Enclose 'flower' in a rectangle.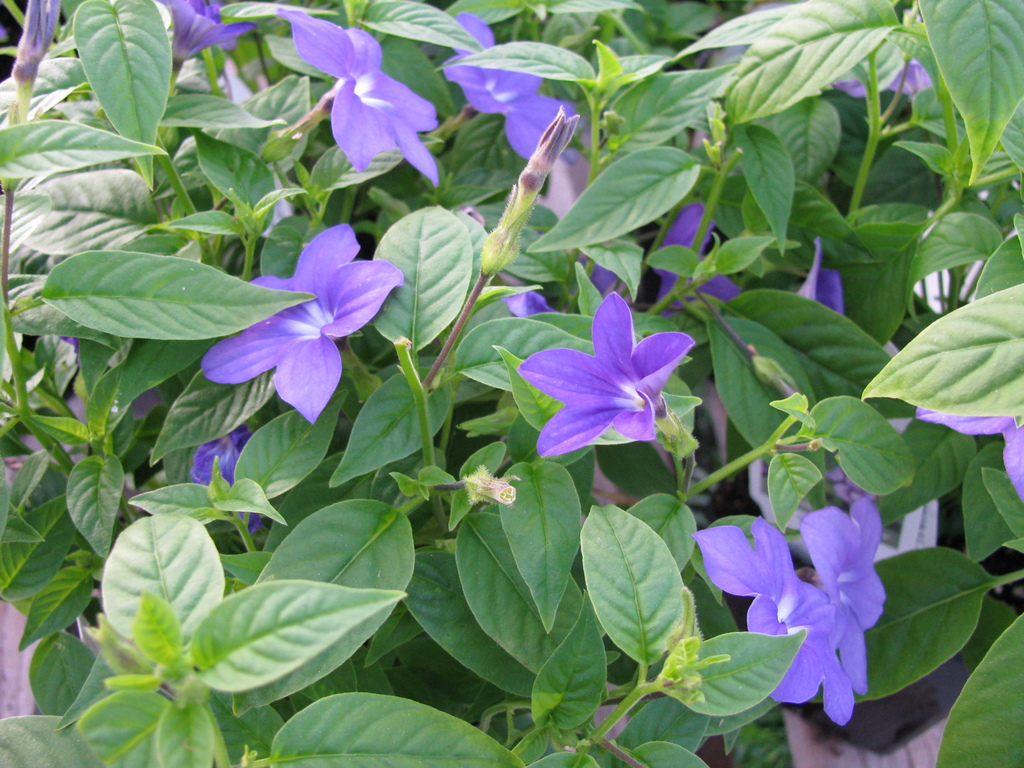
box=[434, 15, 582, 155].
